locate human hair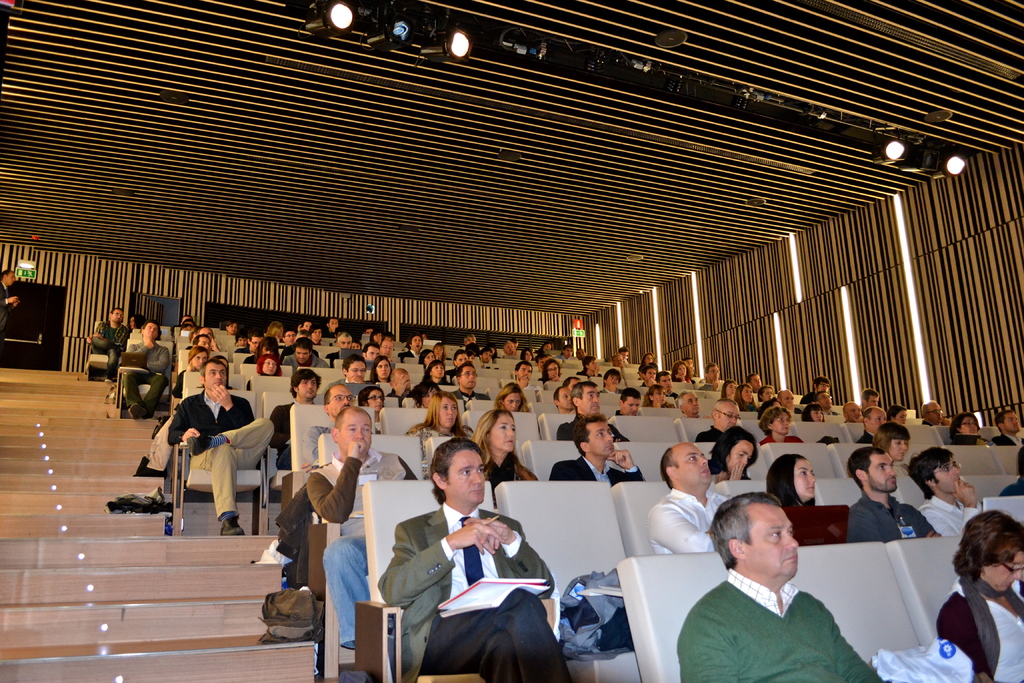
<bbox>427, 432, 483, 502</bbox>
